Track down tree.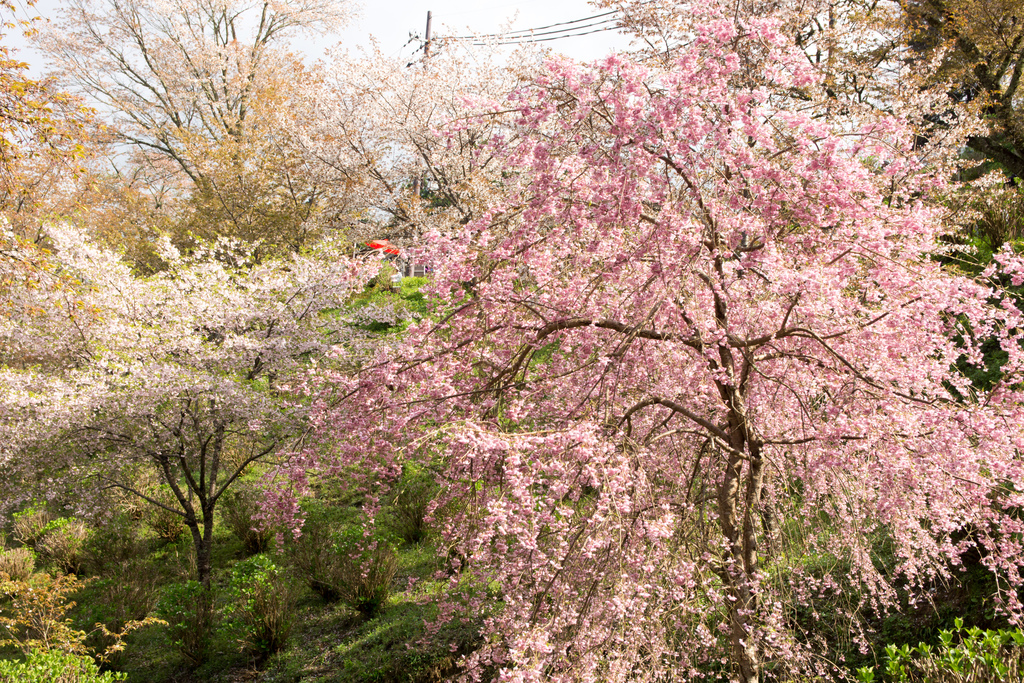
Tracked to locate(614, 0, 1023, 353).
